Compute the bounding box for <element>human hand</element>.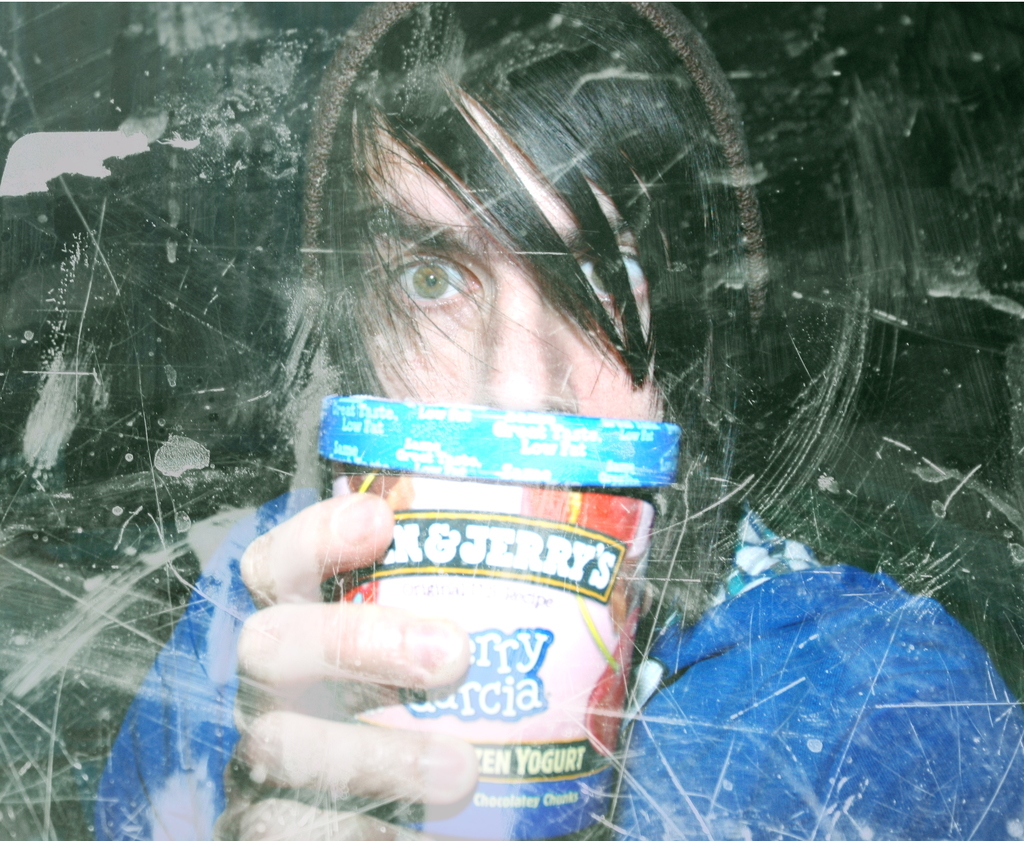
[left=214, top=489, right=477, bottom=840].
